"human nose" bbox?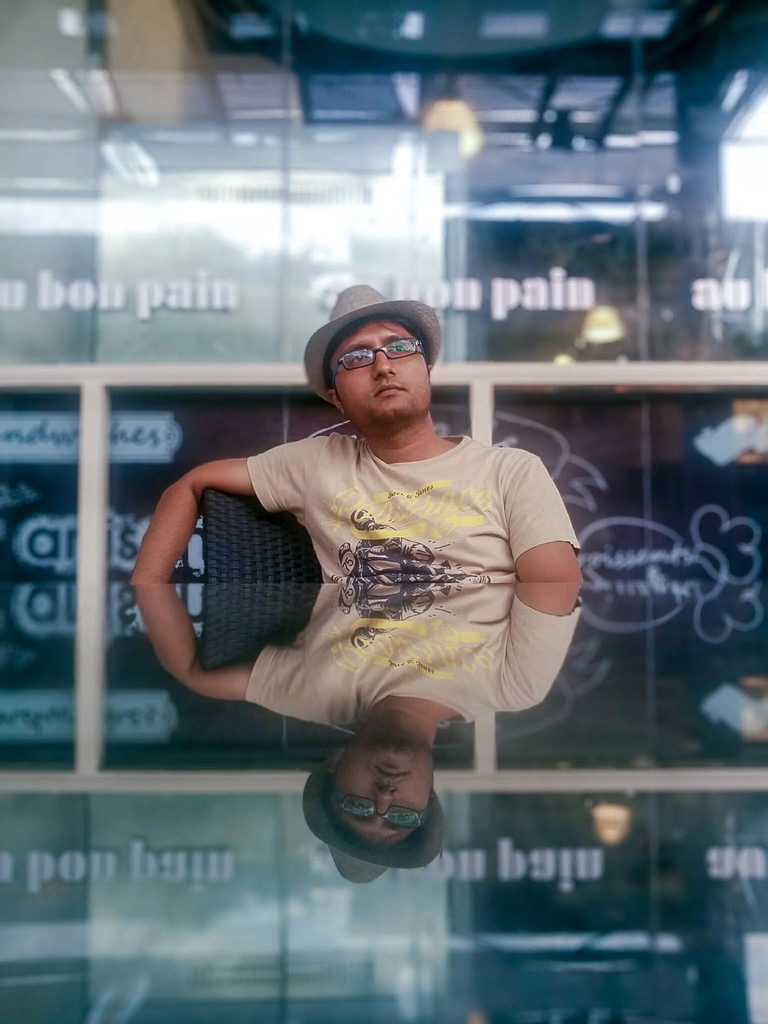
(left=373, top=343, right=396, bottom=380)
